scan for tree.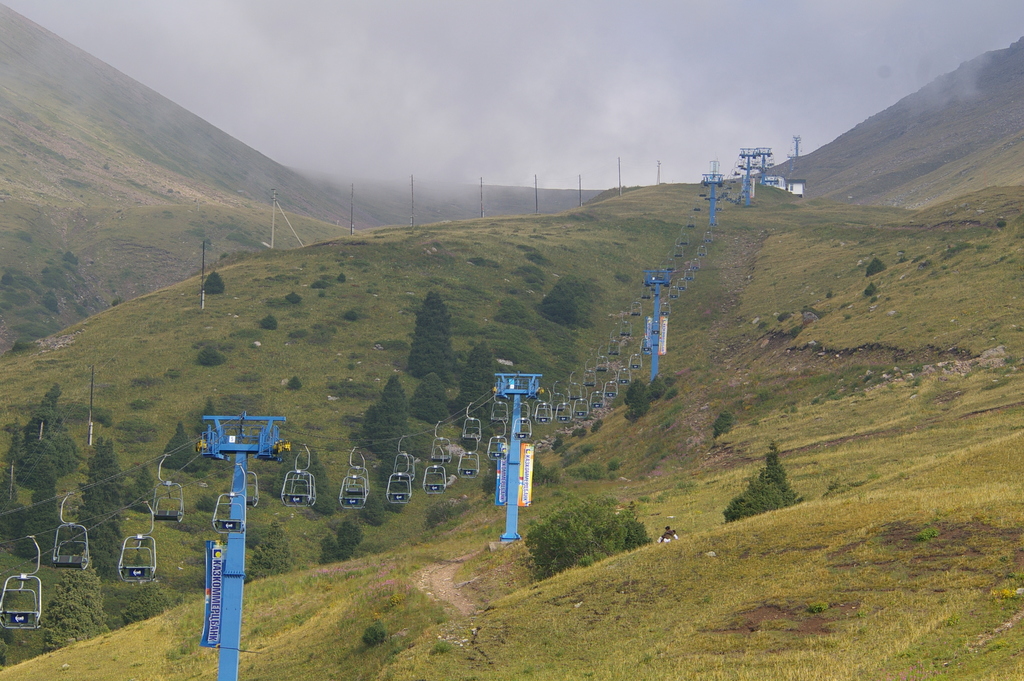
Scan result: 535 279 585 332.
